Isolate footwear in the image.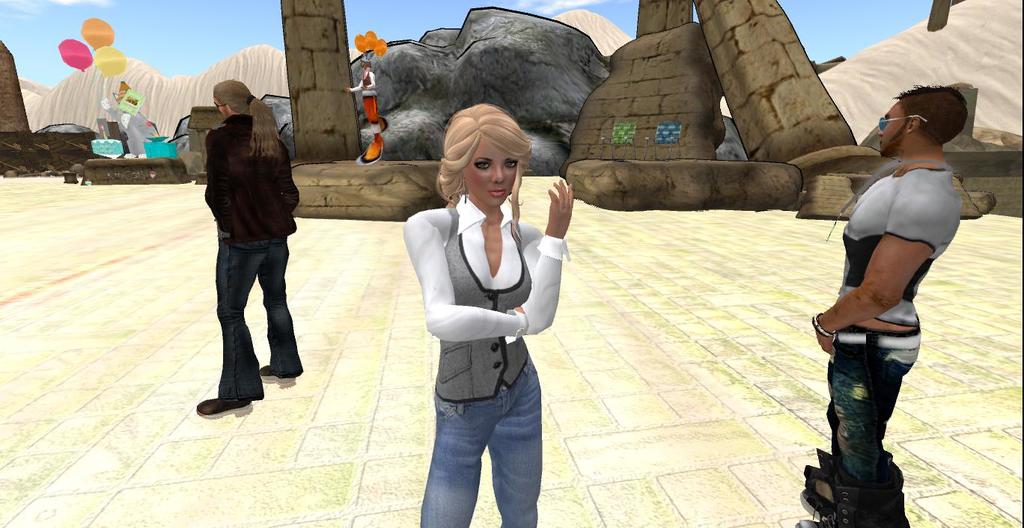
Isolated region: Rect(196, 395, 250, 417).
